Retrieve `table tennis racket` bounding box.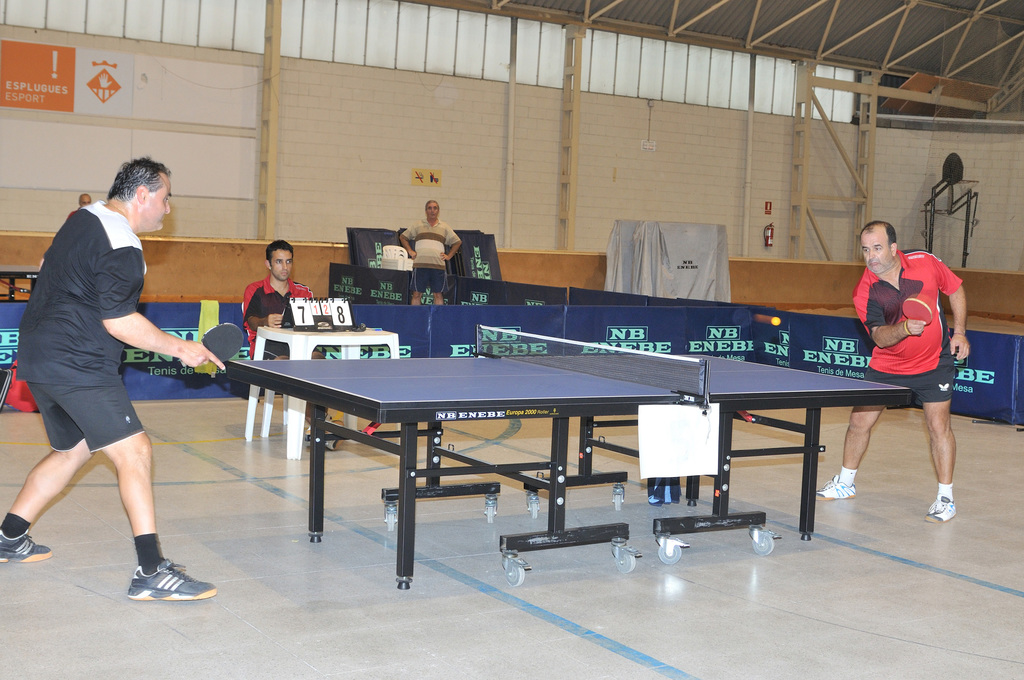
Bounding box: rect(902, 300, 934, 329).
